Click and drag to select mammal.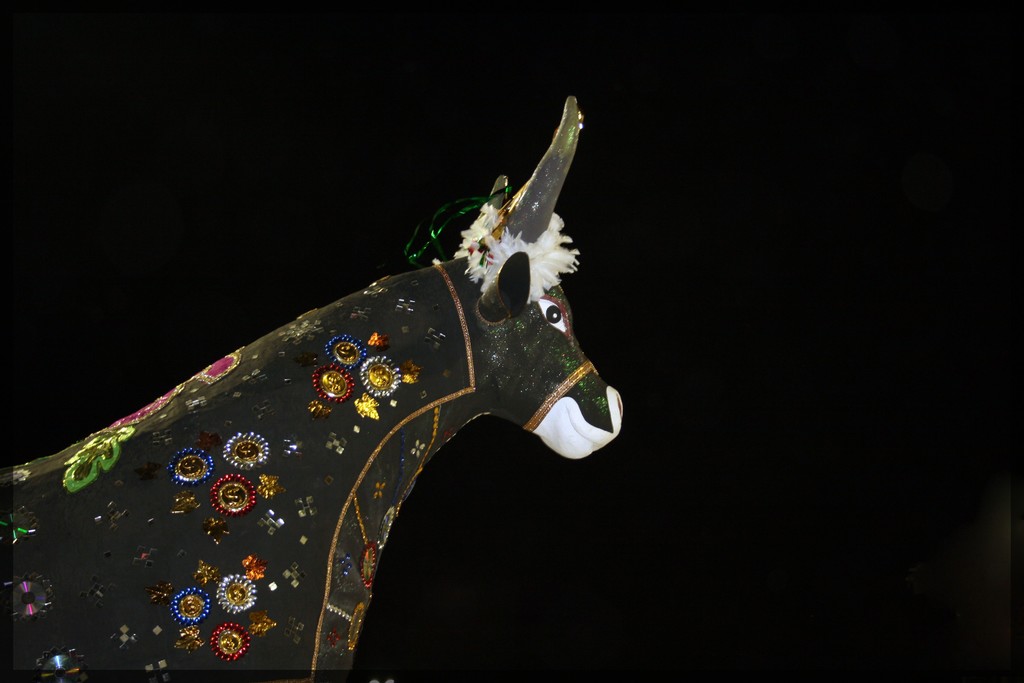
Selection: <region>0, 96, 625, 674</region>.
